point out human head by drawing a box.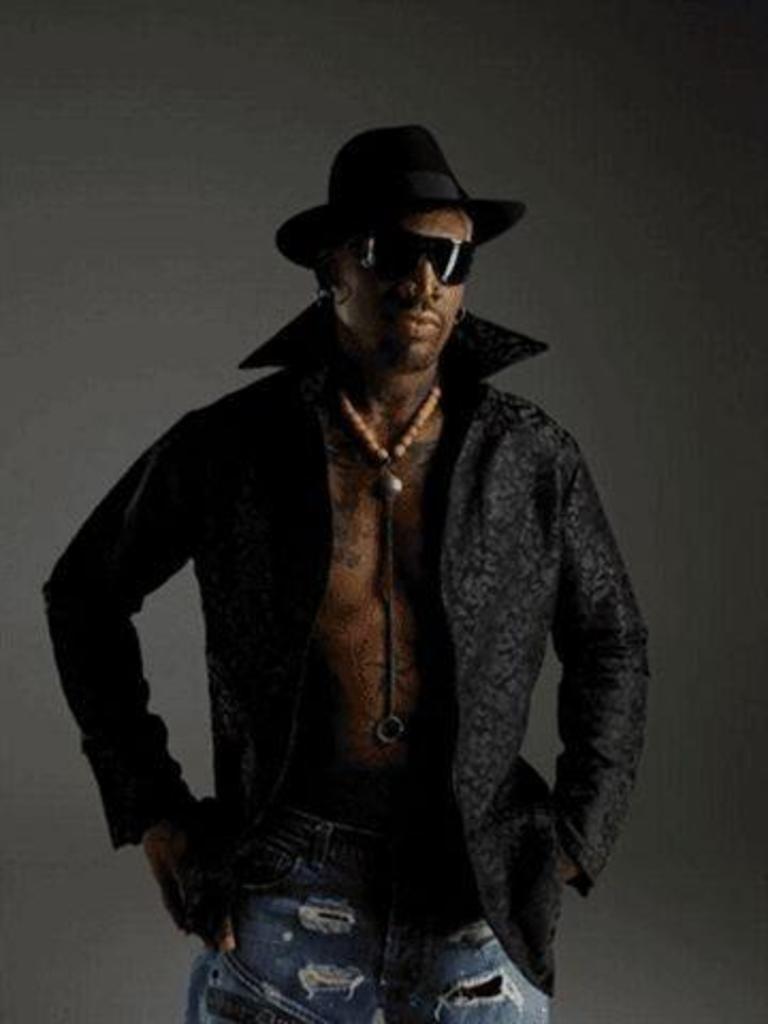
(left=279, top=132, right=529, bottom=363).
